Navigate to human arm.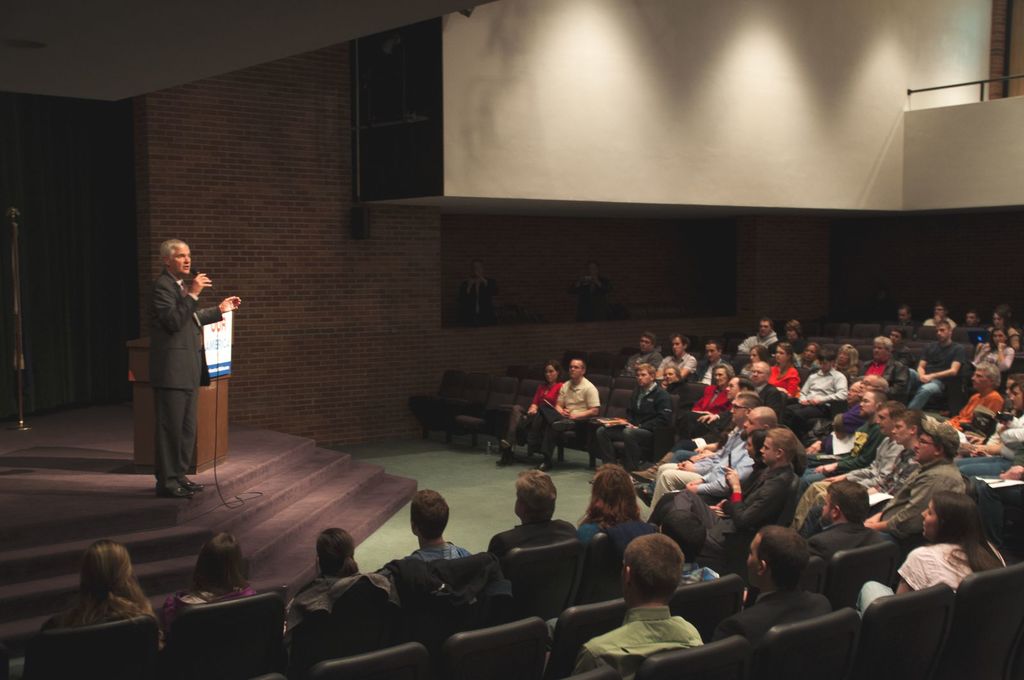
Navigation target: [left=596, top=276, right=614, bottom=294].
